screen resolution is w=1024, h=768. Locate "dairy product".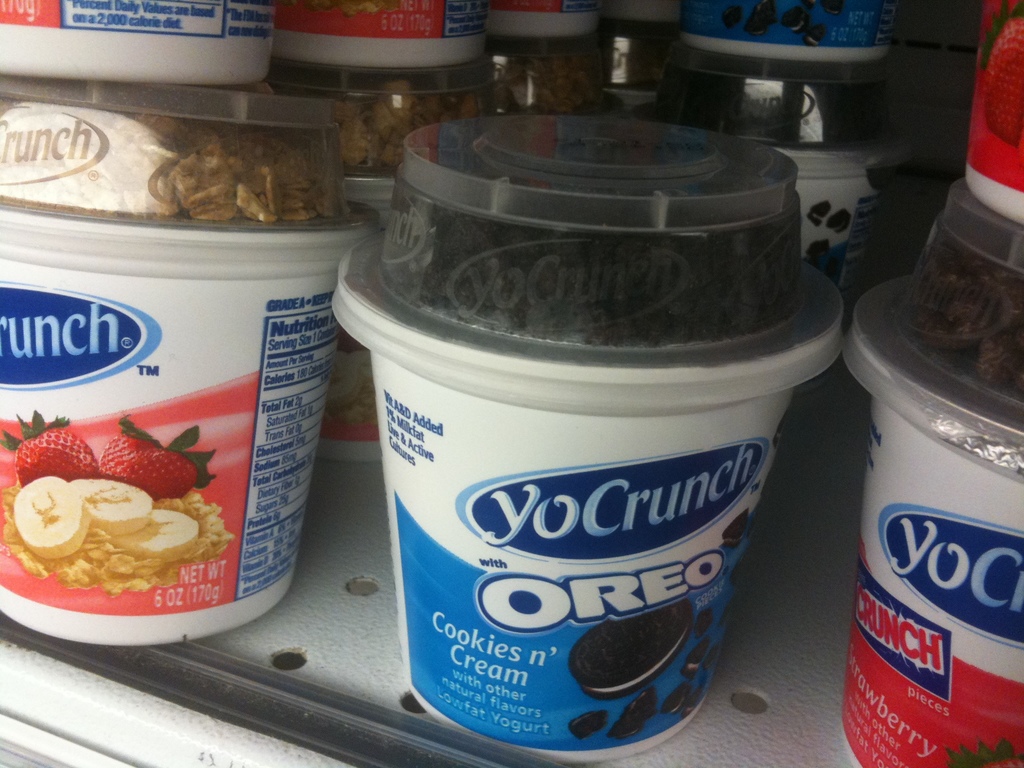
(x1=2, y1=229, x2=359, y2=605).
